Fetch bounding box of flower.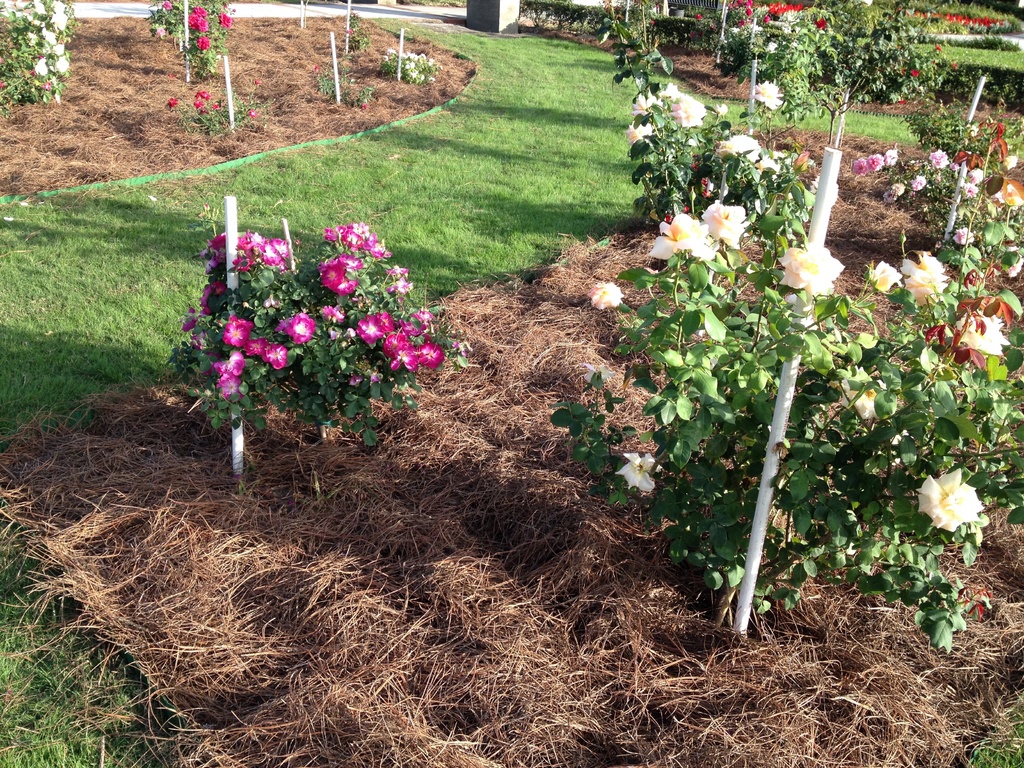
Bbox: [720,136,755,157].
